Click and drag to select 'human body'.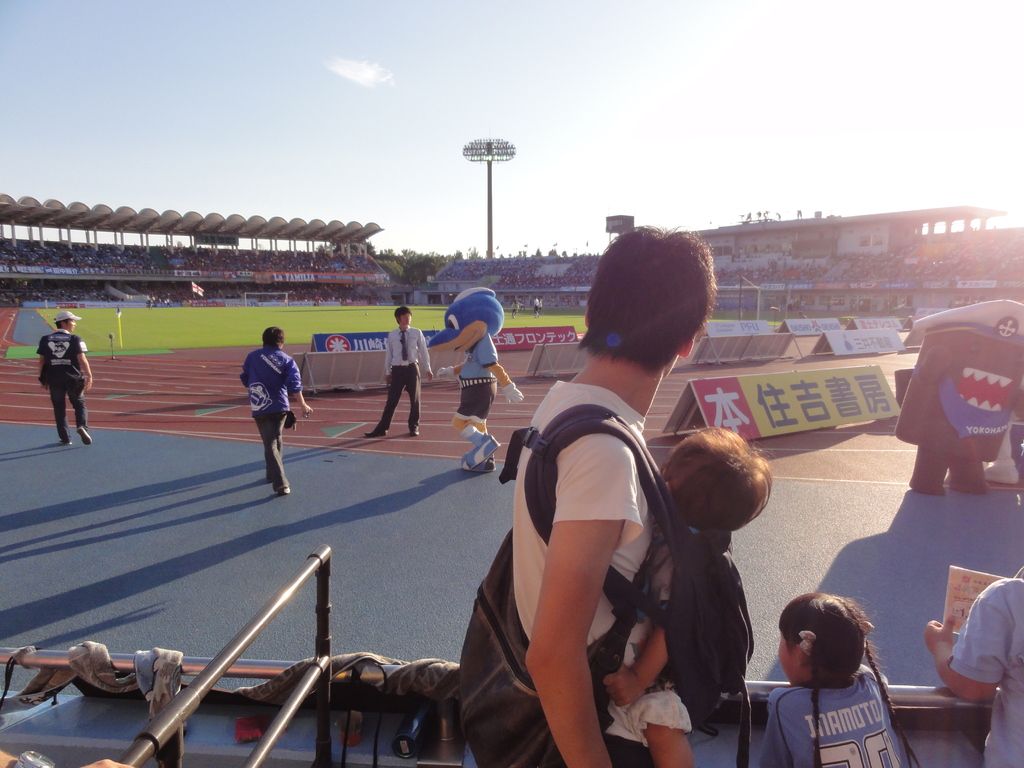
Selection: box(502, 223, 710, 767).
